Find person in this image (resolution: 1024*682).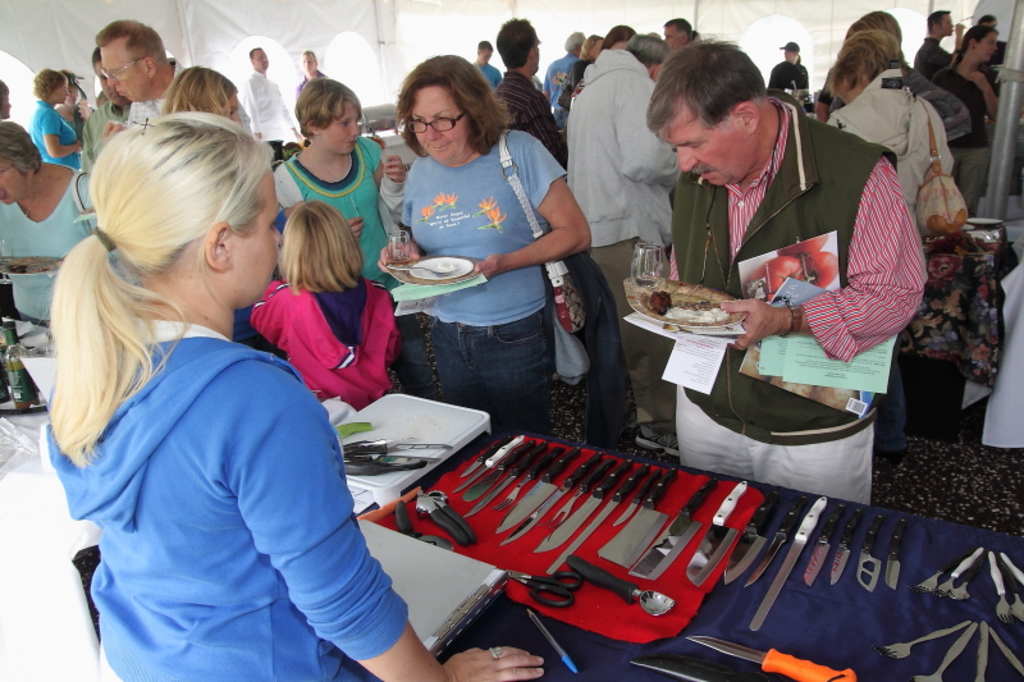
[557,24,678,459].
